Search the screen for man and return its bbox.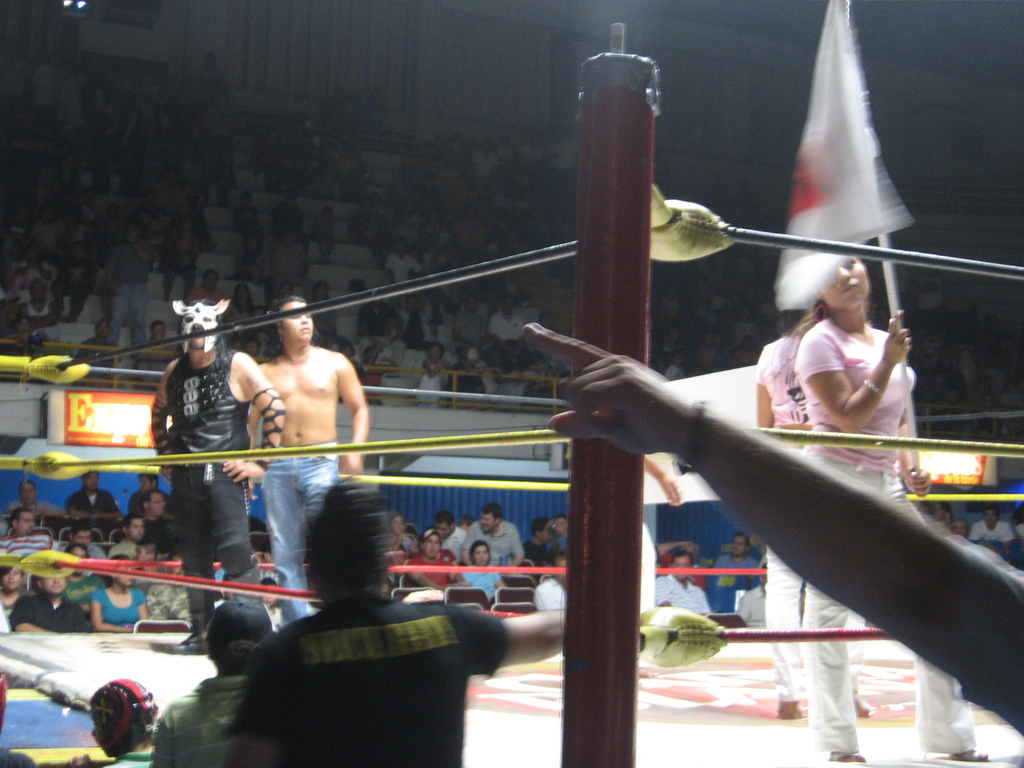
Found: pyautogui.locateOnScreen(651, 548, 710, 620).
